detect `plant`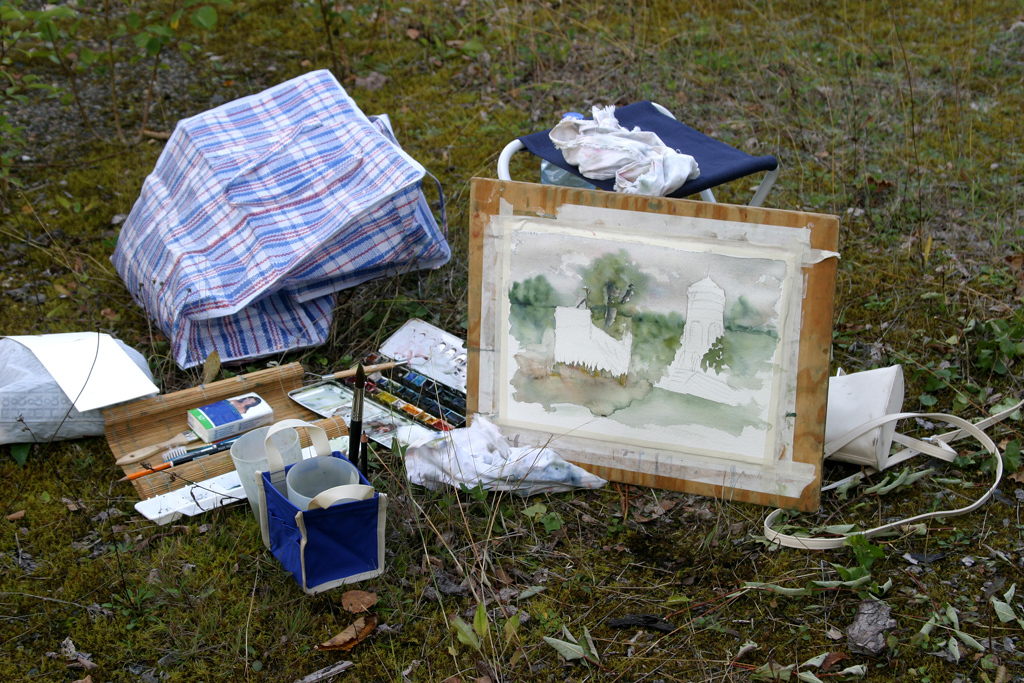
detection(0, 0, 222, 131)
